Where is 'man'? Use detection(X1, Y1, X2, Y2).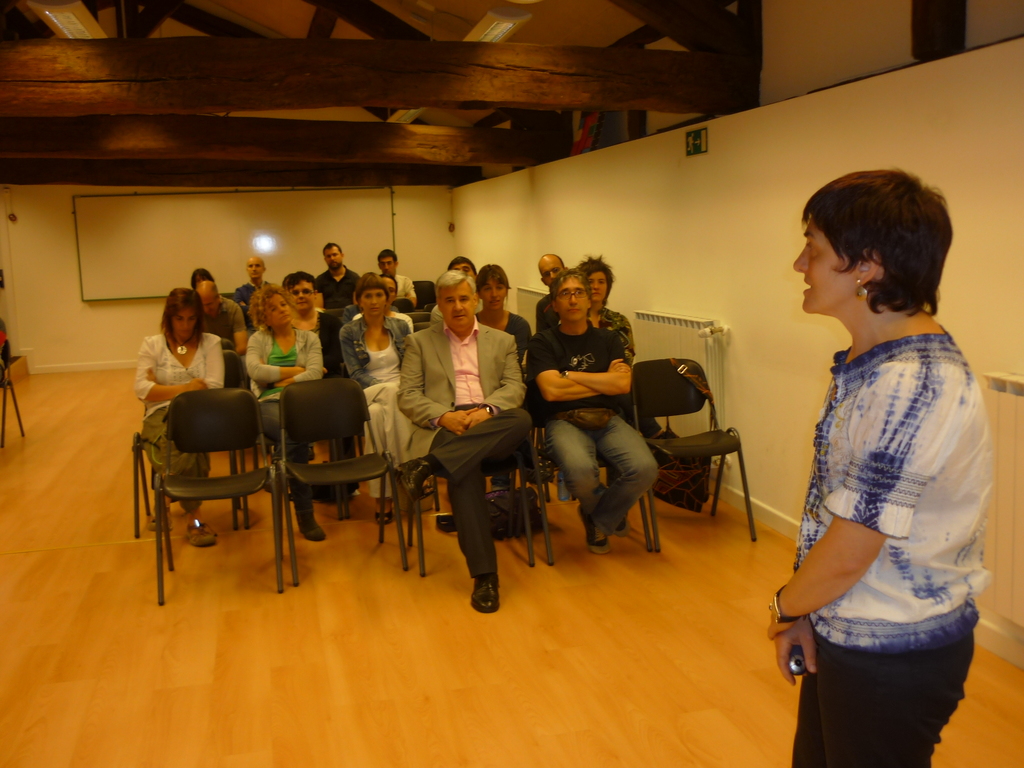
detection(372, 243, 419, 309).
